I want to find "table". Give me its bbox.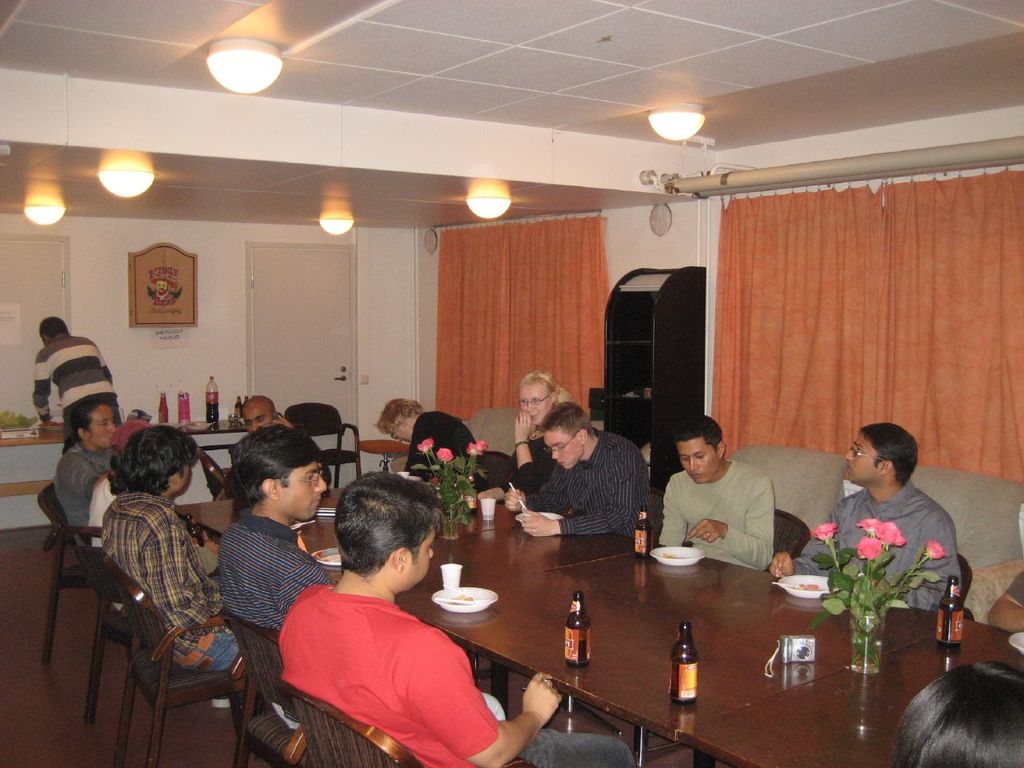
x1=682, y1=621, x2=1023, y2=767.
